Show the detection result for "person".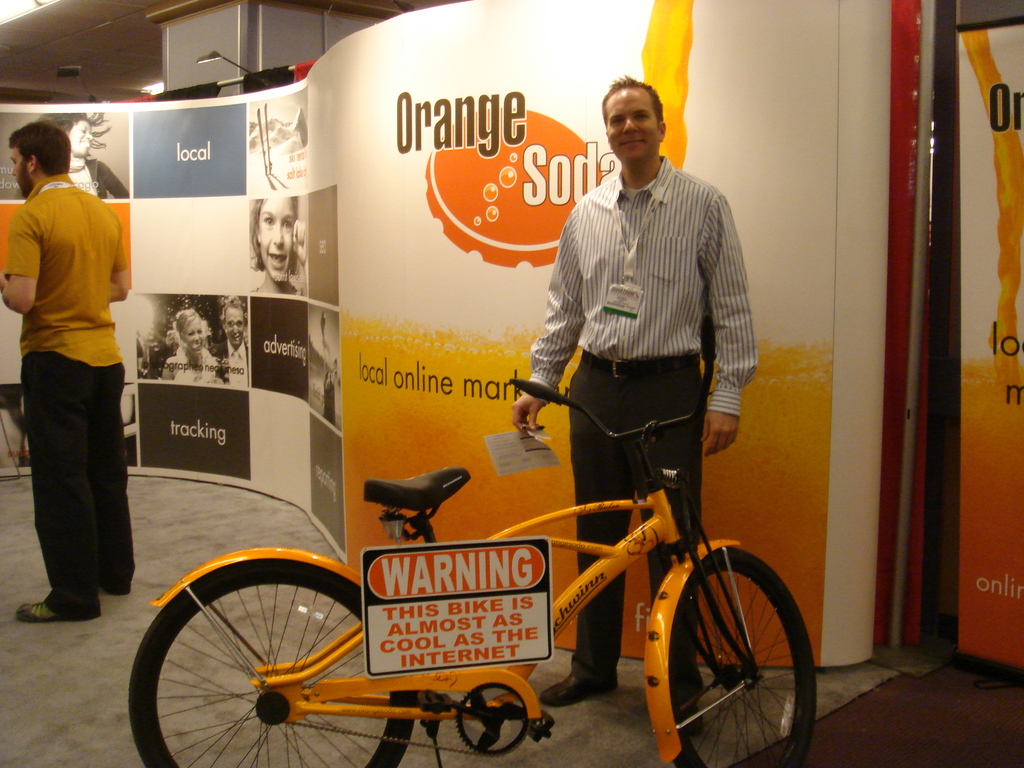
<region>250, 198, 308, 298</region>.
